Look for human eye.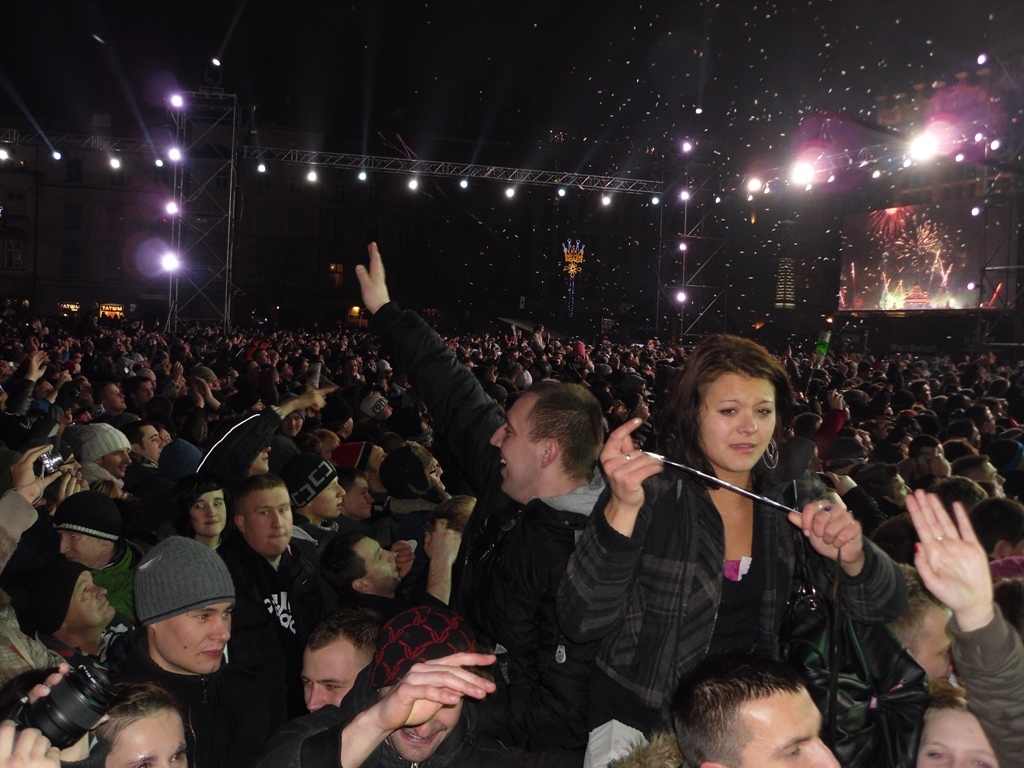
Found: pyautogui.locateOnScreen(150, 435, 159, 444).
